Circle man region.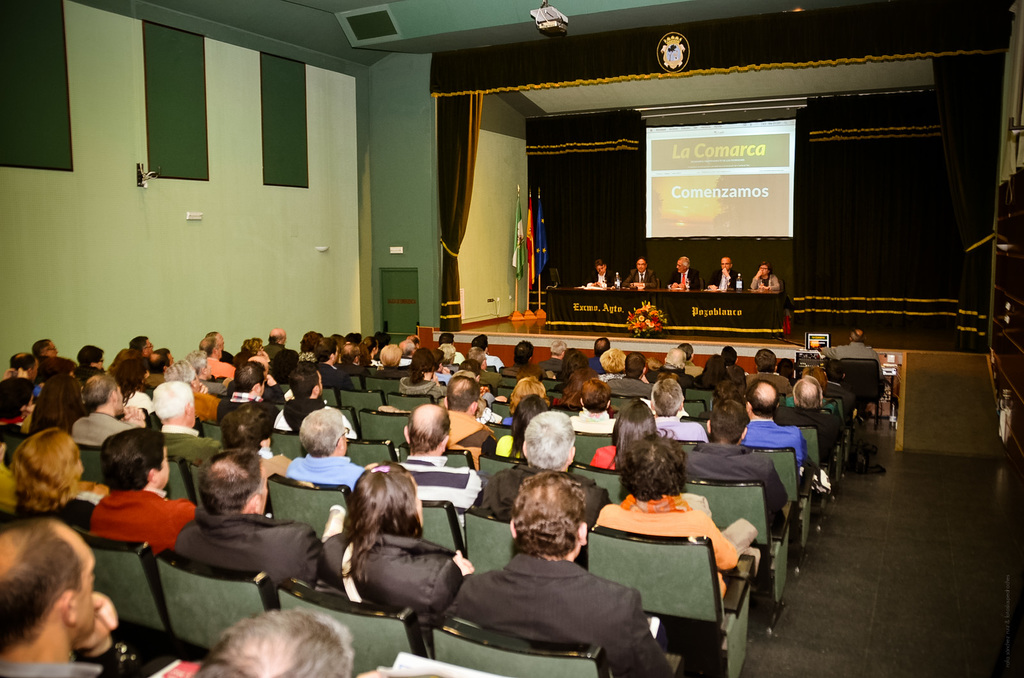
Region: bbox=(467, 345, 501, 390).
